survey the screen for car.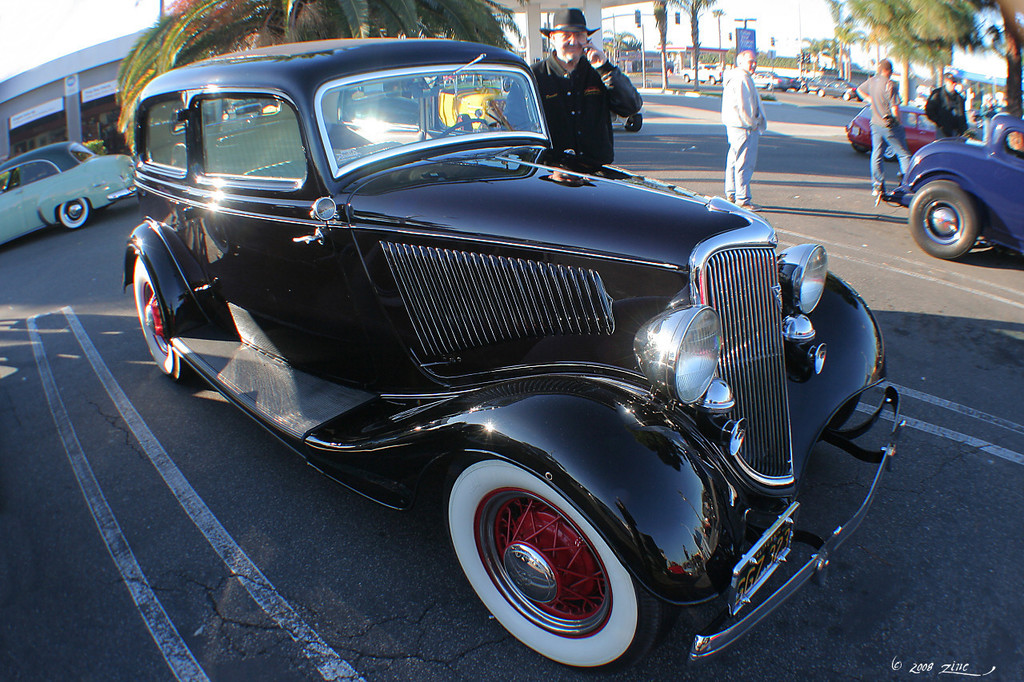
Survey found: 680,66,721,86.
